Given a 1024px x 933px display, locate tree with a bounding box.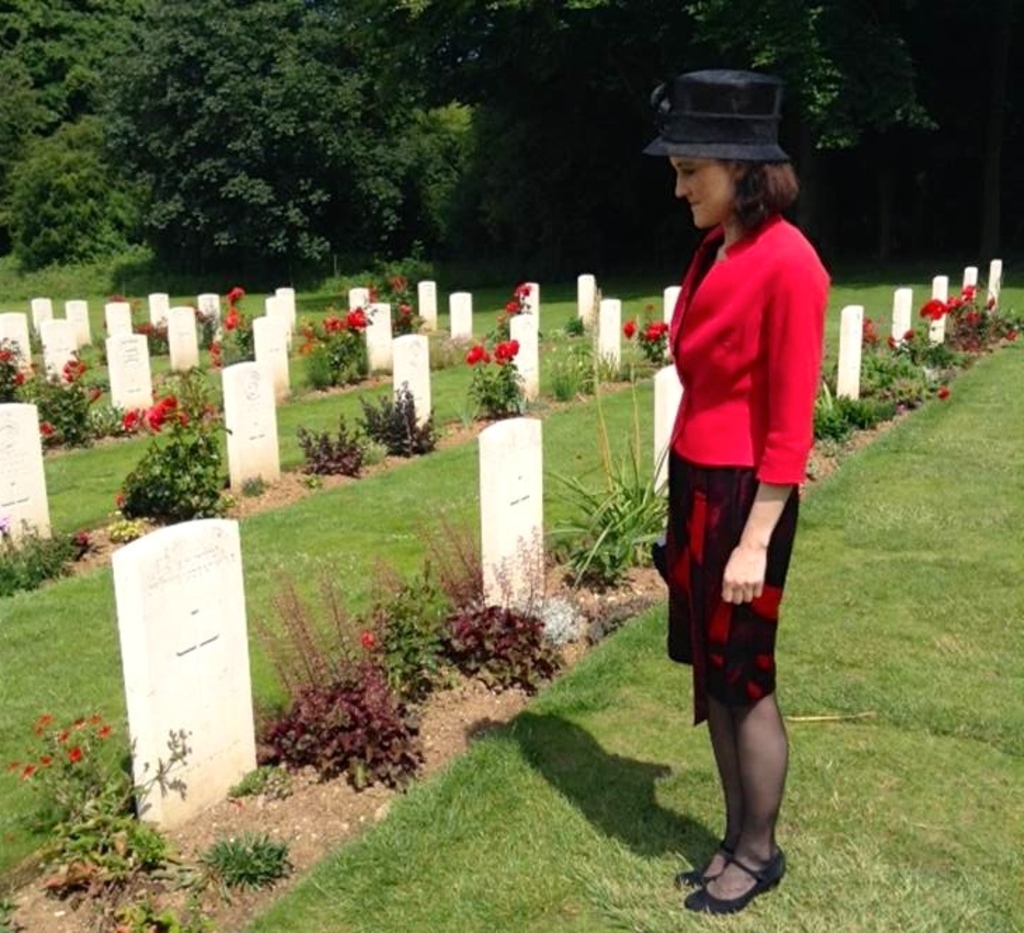
Located: 788/0/1023/271.
